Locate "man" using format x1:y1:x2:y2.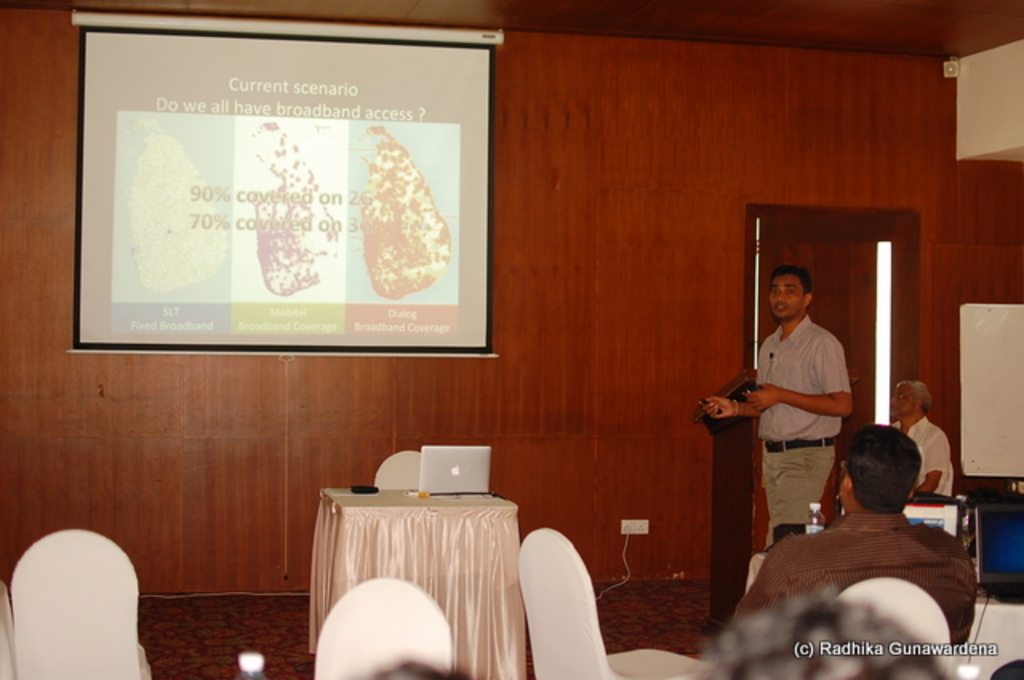
755:381:981:650.
